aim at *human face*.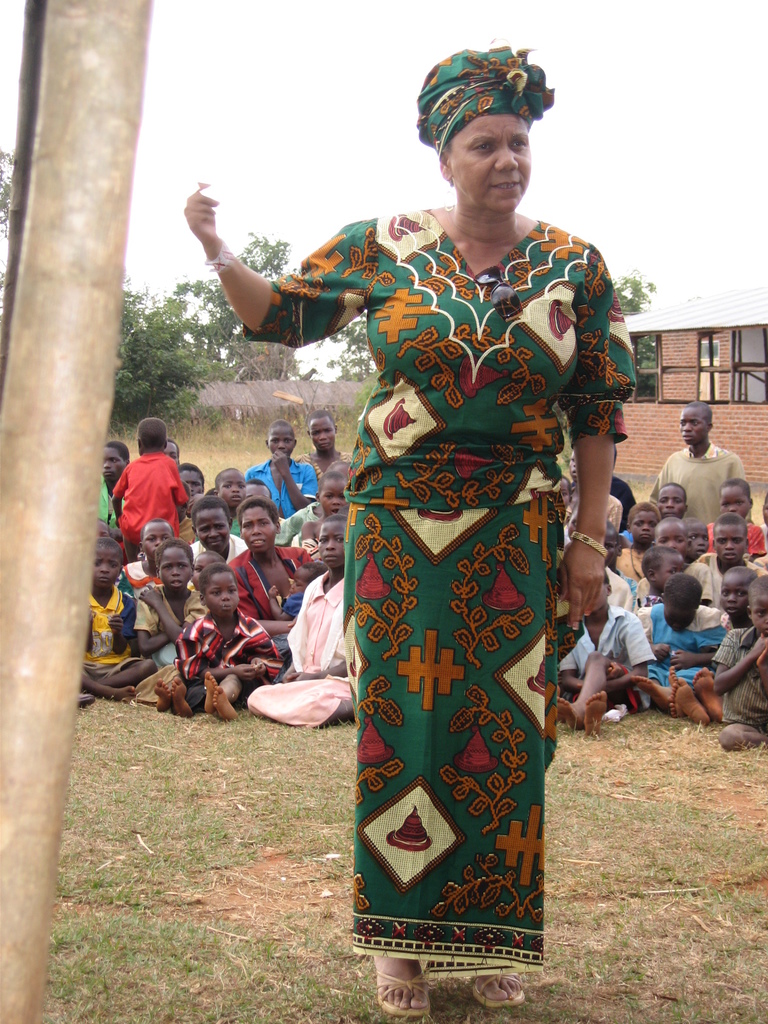
Aimed at [left=447, top=118, right=536, bottom=208].
